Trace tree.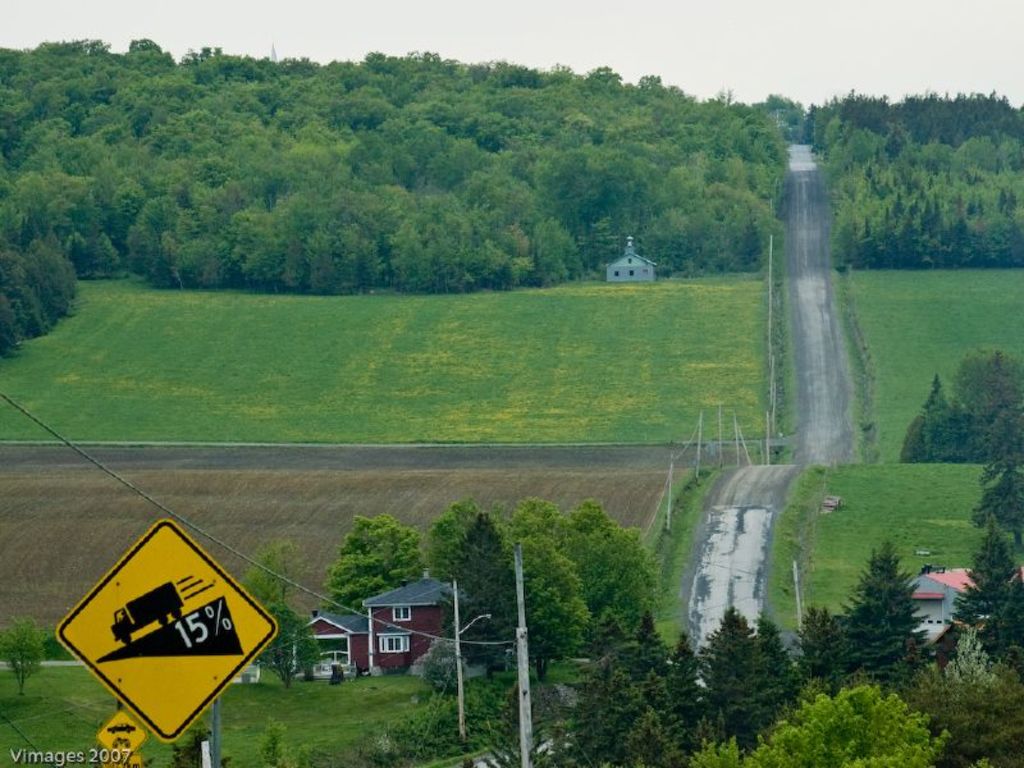
Traced to (x1=298, y1=690, x2=595, y2=767).
